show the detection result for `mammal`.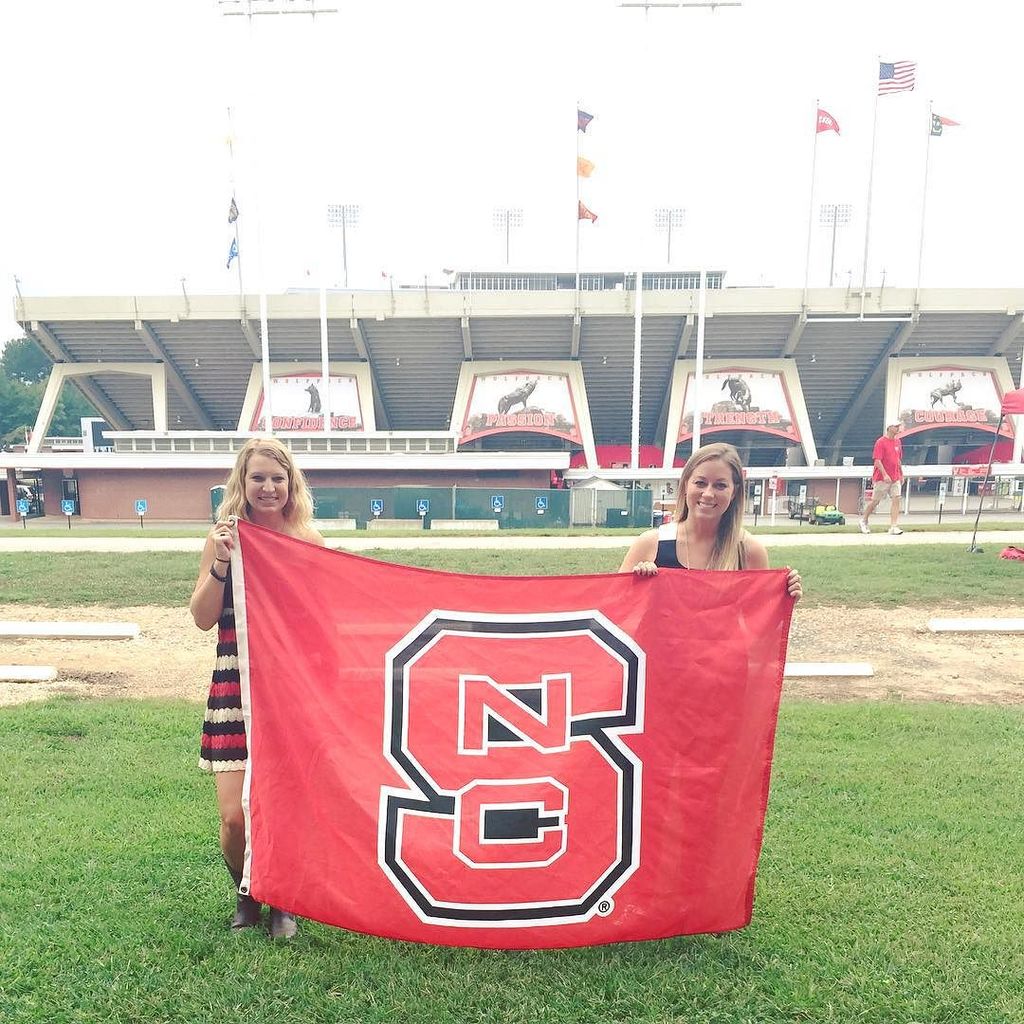
{"left": 719, "top": 373, "right": 758, "bottom": 411}.
